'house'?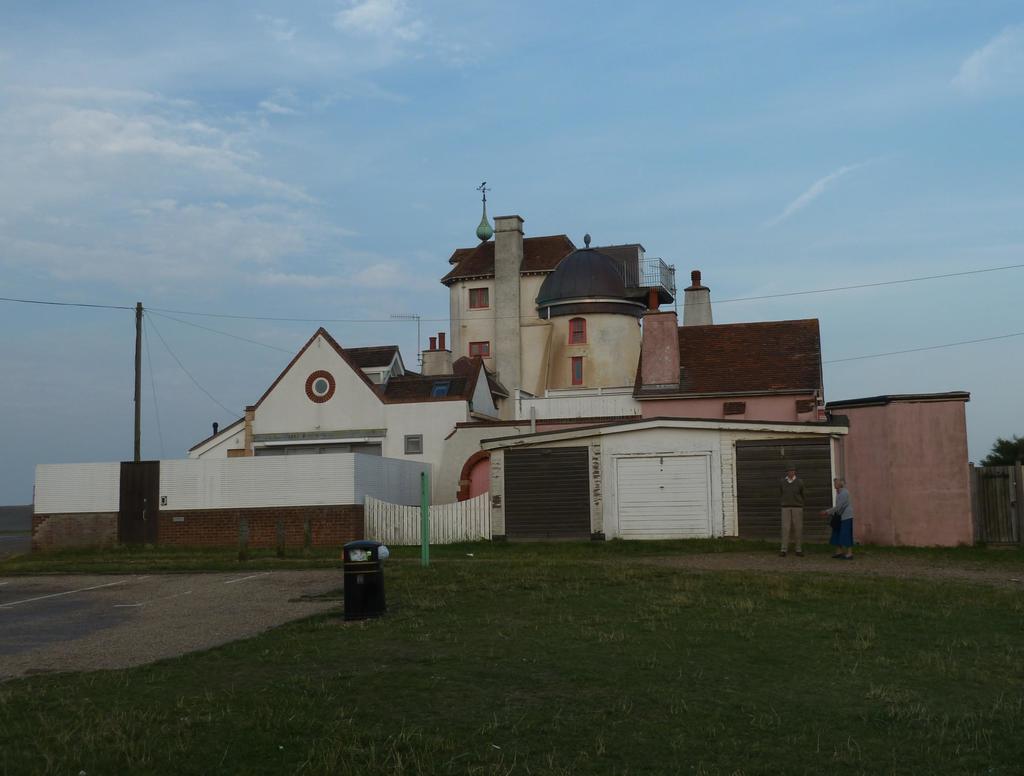
BBox(189, 326, 500, 489)
